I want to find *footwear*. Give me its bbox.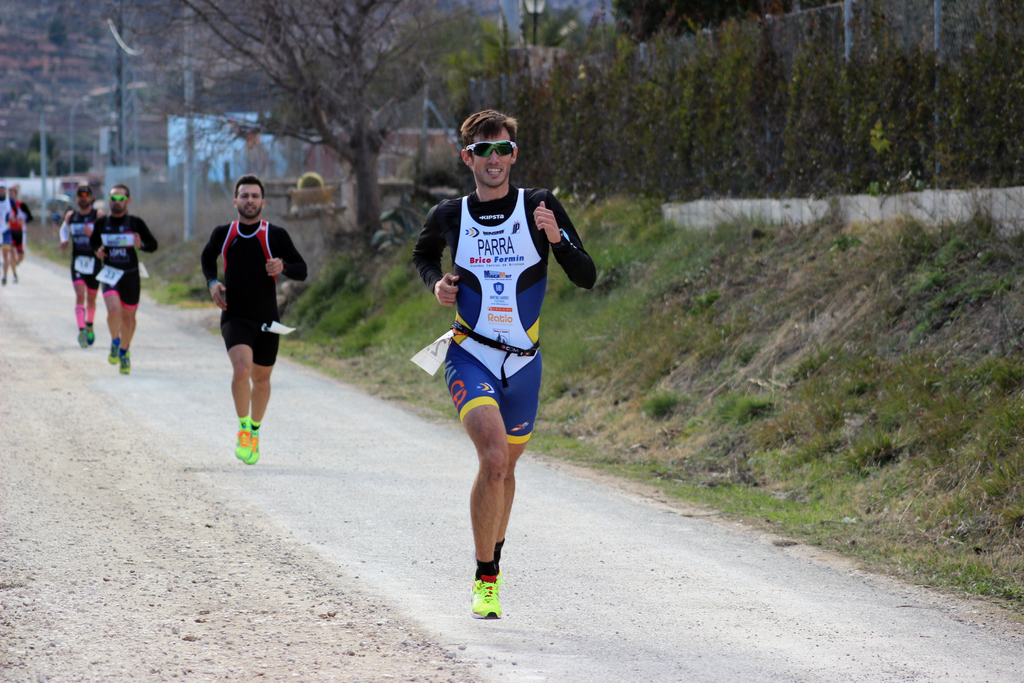
[83,324,95,348].
